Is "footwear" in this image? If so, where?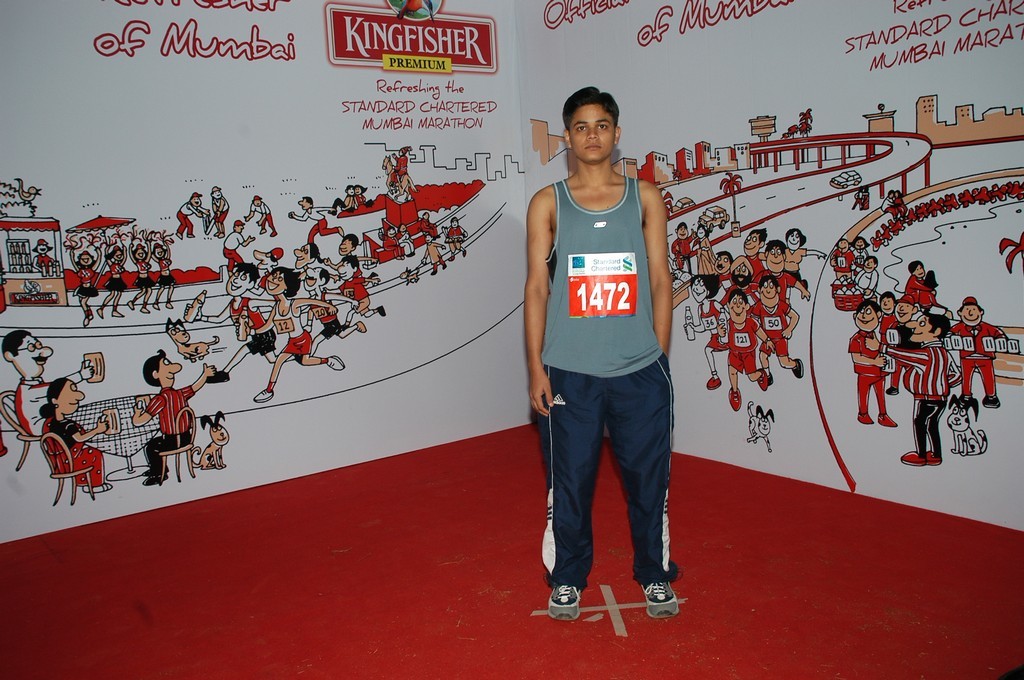
Yes, at <bbox>374, 302, 388, 318</bbox>.
